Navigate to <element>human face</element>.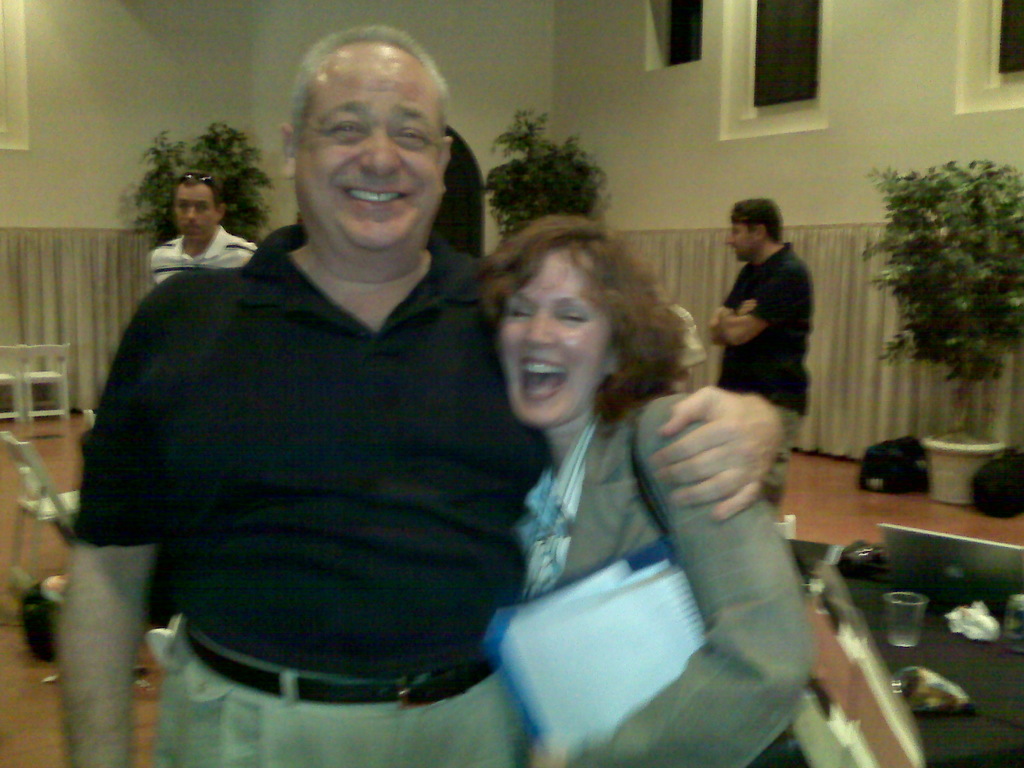
Navigation target: box(497, 247, 611, 427).
